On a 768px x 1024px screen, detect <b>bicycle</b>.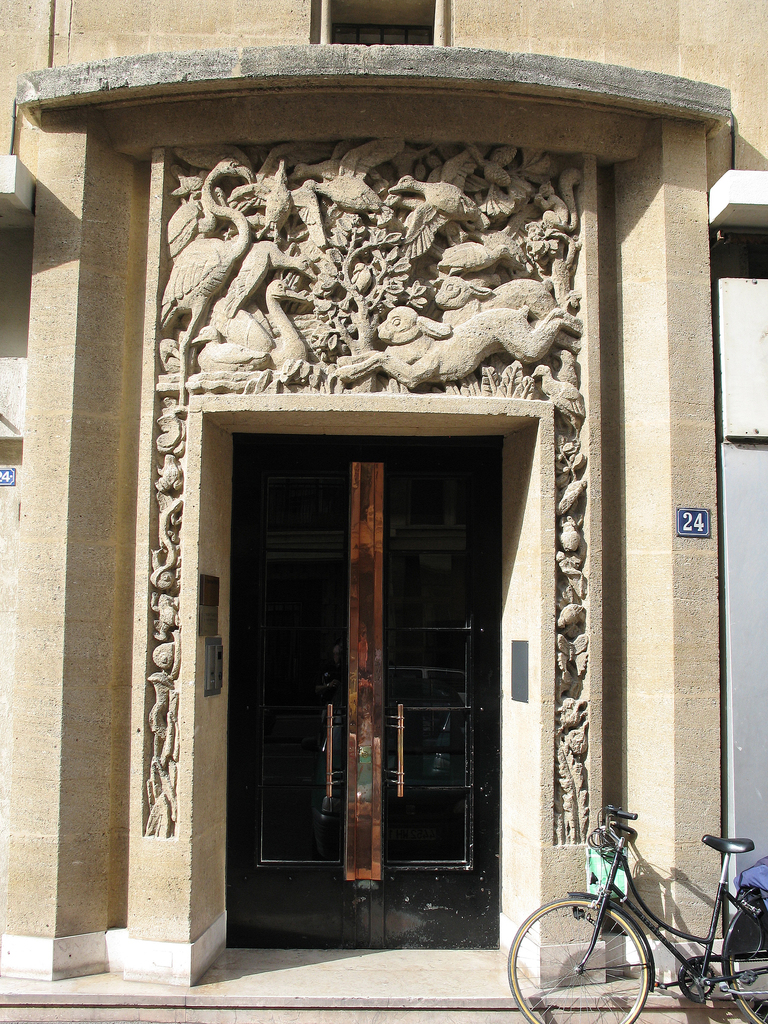
pyautogui.locateOnScreen(502, 799, 758, 1022).
